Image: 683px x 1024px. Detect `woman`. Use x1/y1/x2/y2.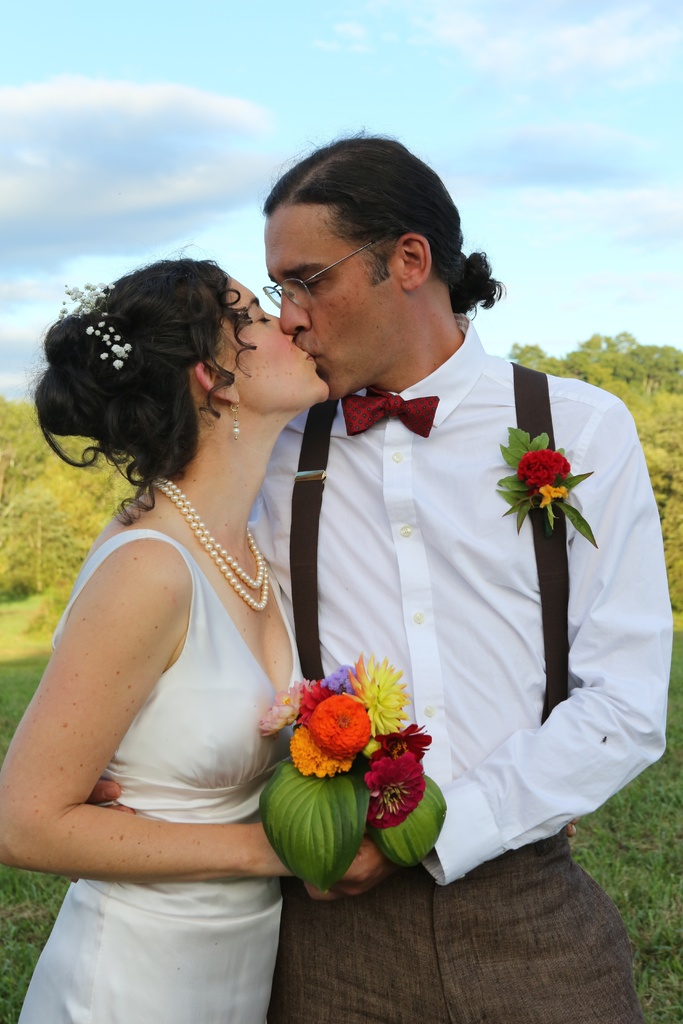
29/150/352/1023.
